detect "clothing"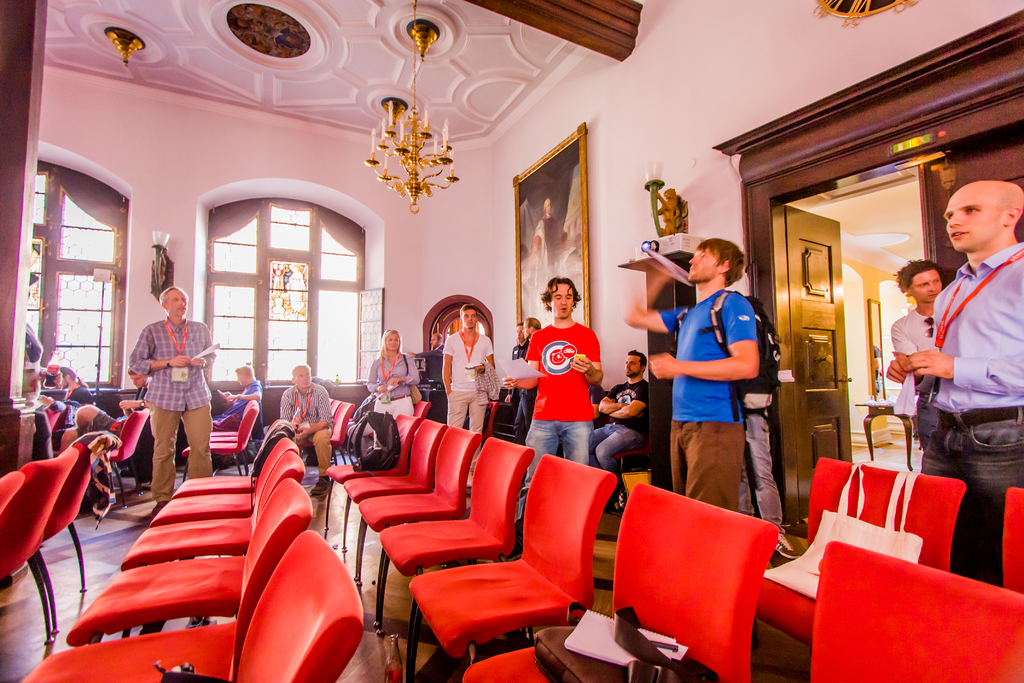
x1=589 y1=383 x2=646 y2=472
